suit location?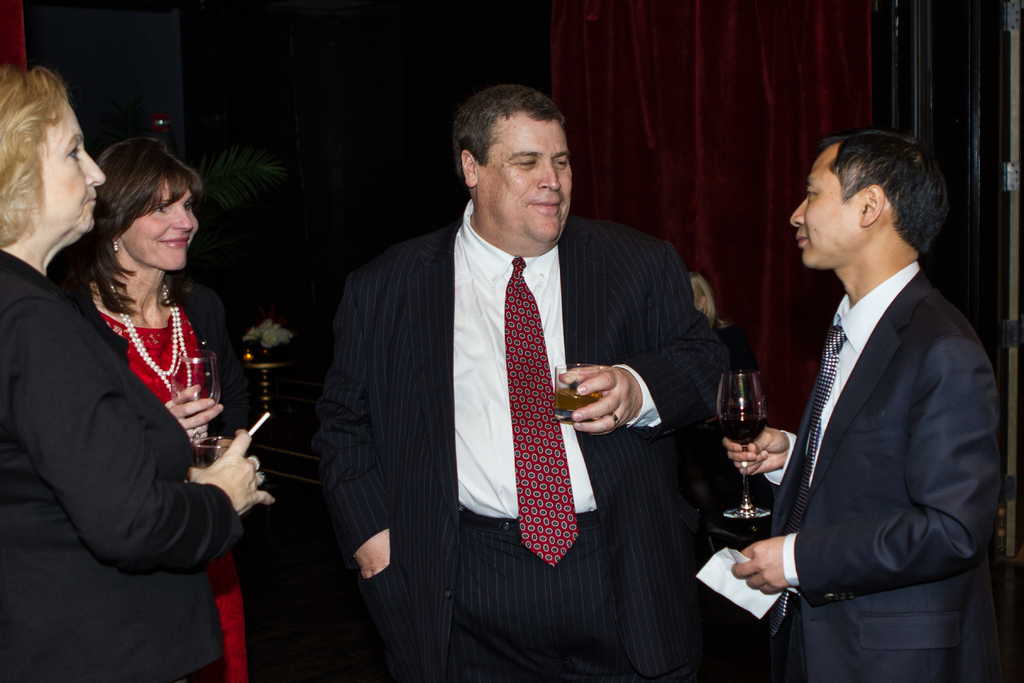
x1=312, y1=199, x2=733, y2=682
